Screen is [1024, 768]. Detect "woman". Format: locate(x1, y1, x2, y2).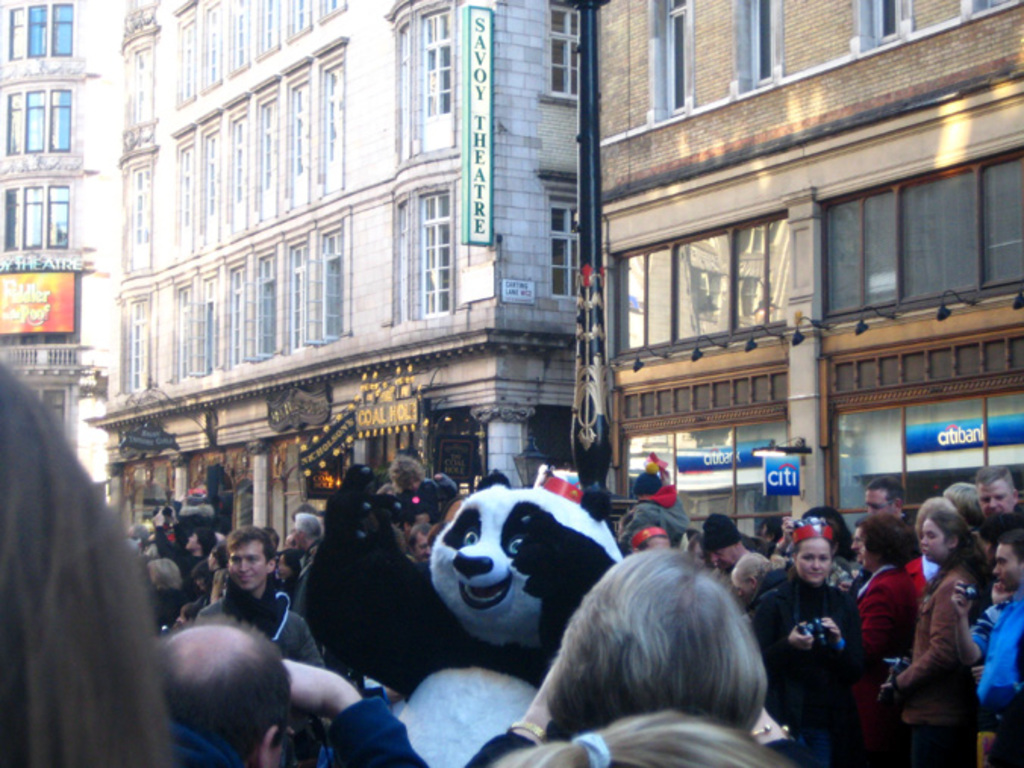
locate(880, 489, 1010, 767).
